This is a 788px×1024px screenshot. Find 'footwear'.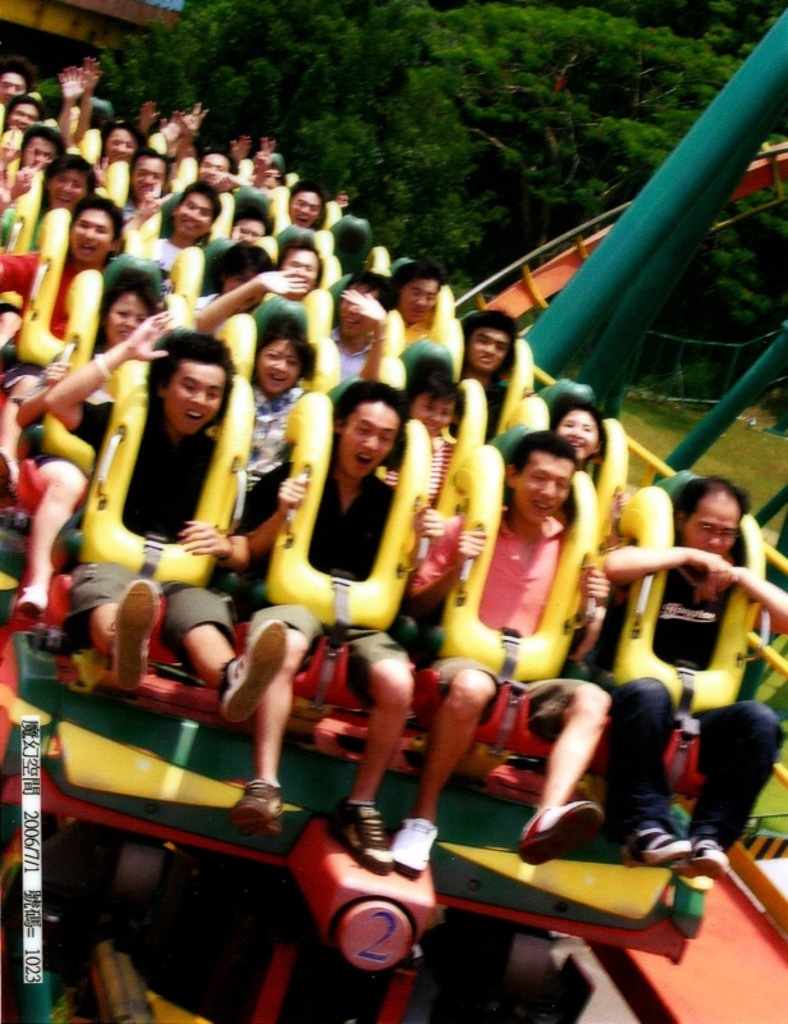
Bounding box: pyautogui.locateOnScreen(18, 584, 46, 612).
